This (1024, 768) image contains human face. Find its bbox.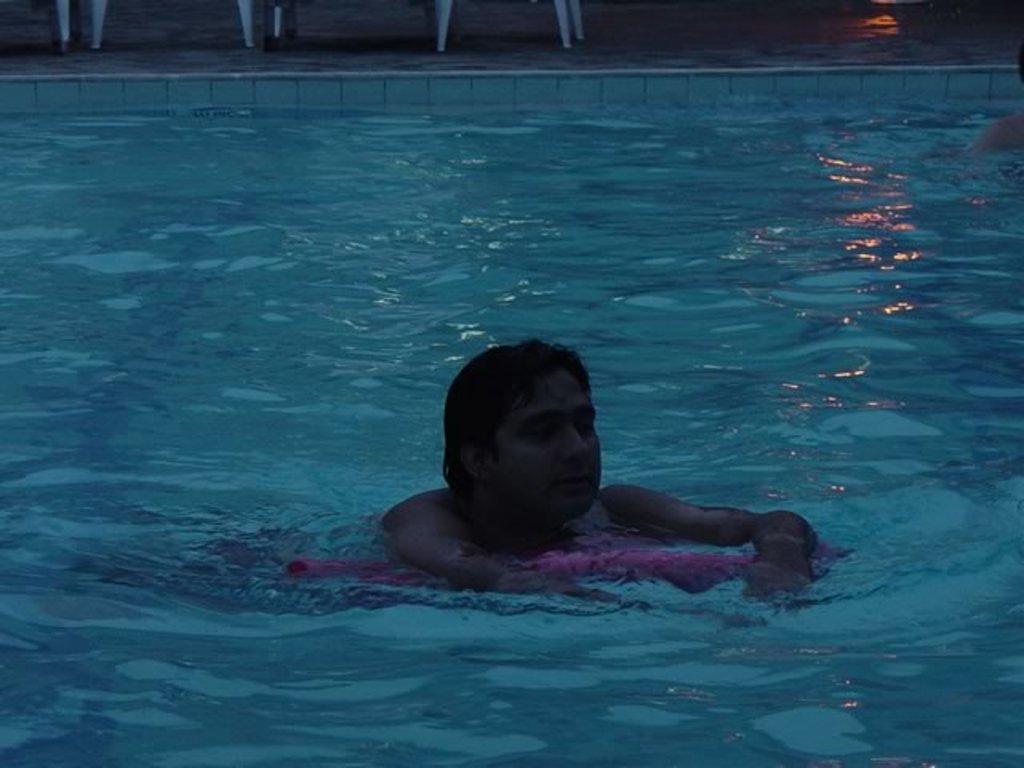
{"left": 491, "top": 370, "right": 608, "bottom": 533}.
